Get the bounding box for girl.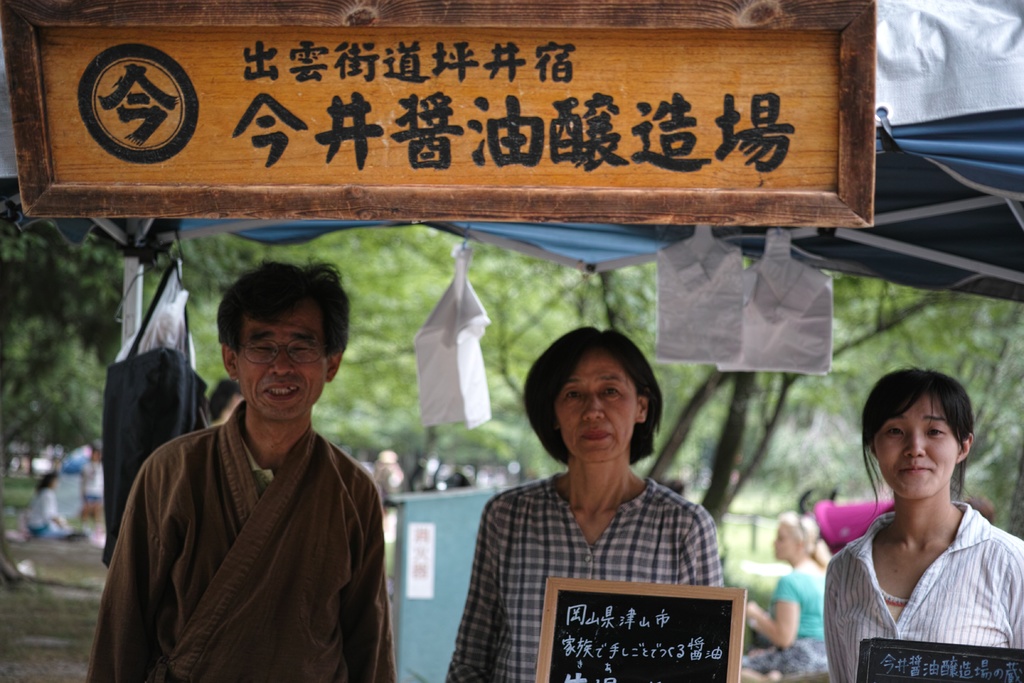
(left=22, top=470, right=72, bottom=539).
